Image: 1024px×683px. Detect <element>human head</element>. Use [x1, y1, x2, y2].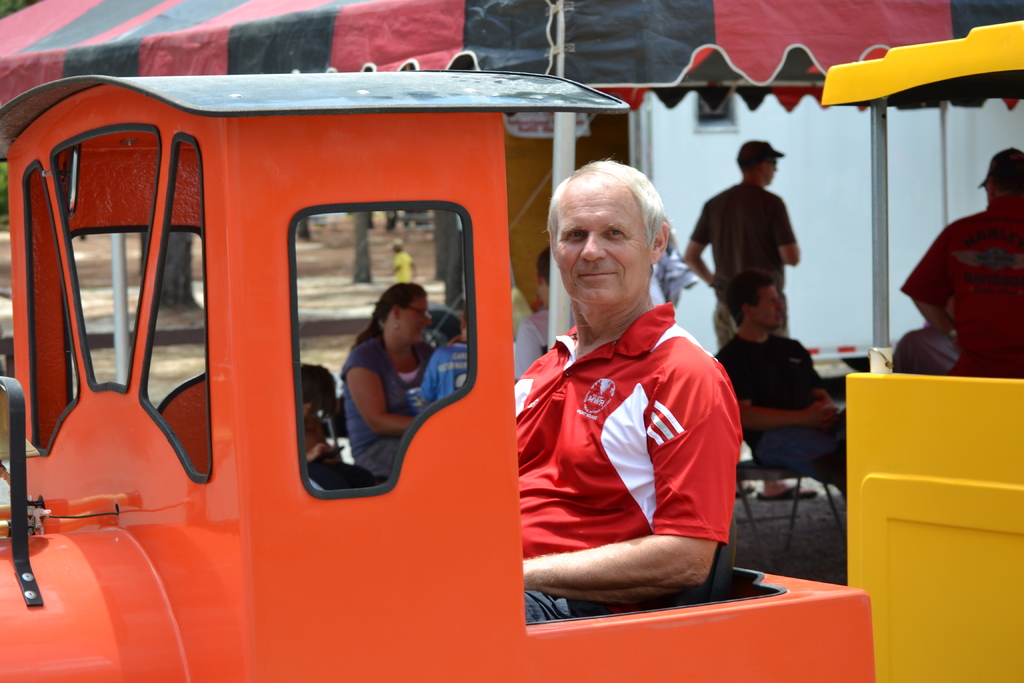
[541, 154, 683, 308].
